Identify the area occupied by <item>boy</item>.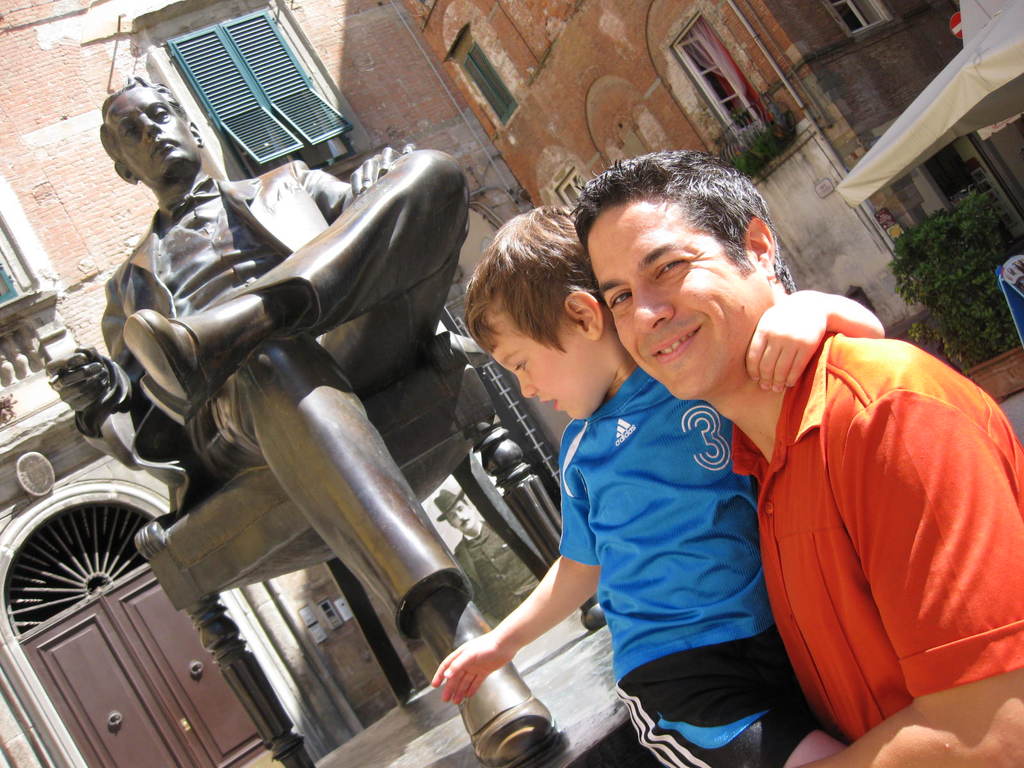
Area: [422, 199, 890, 767].
